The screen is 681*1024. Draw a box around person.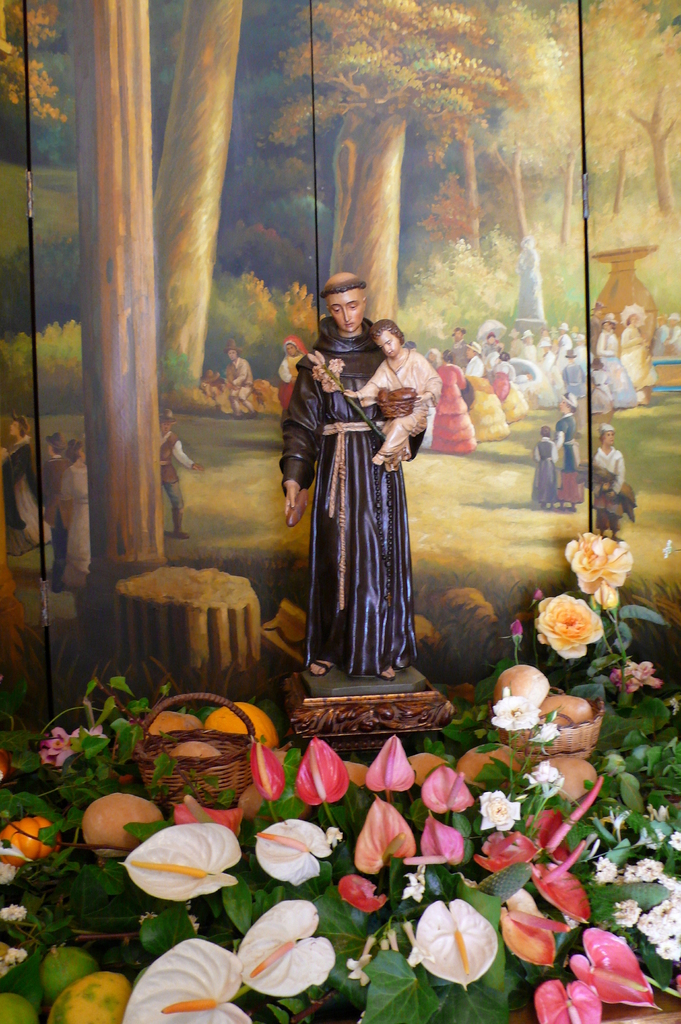
box(56, 431, 88, 575).
